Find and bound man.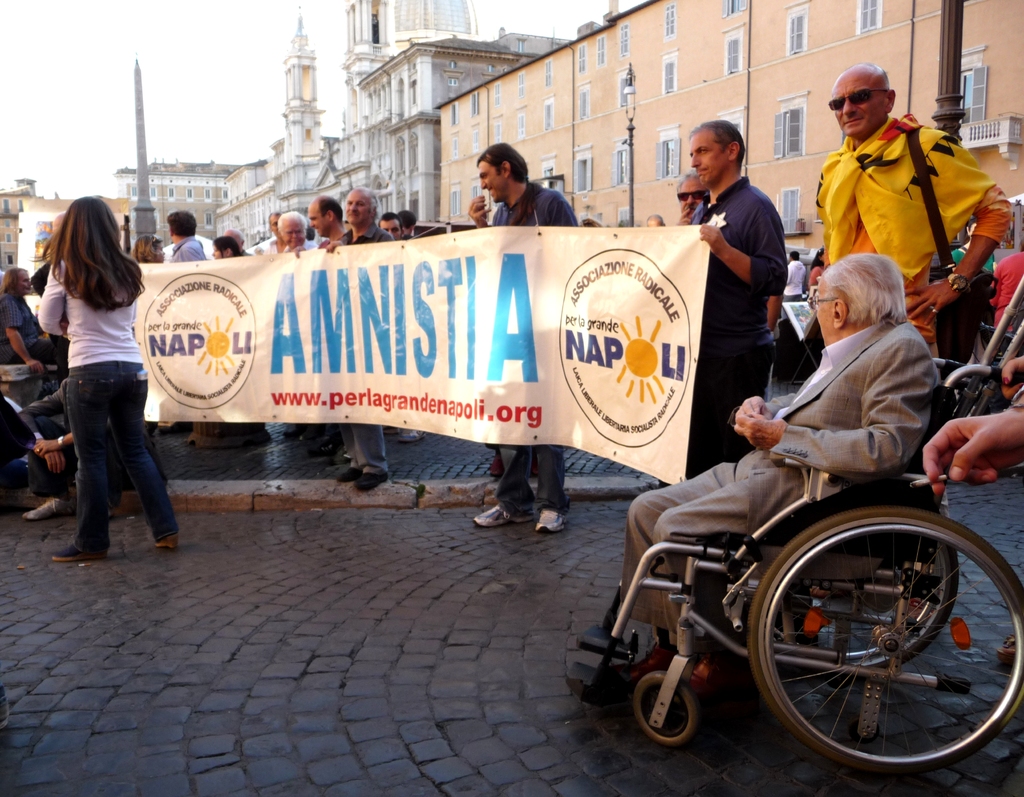
Bound: l=469, t=142, r=580, b=538.
